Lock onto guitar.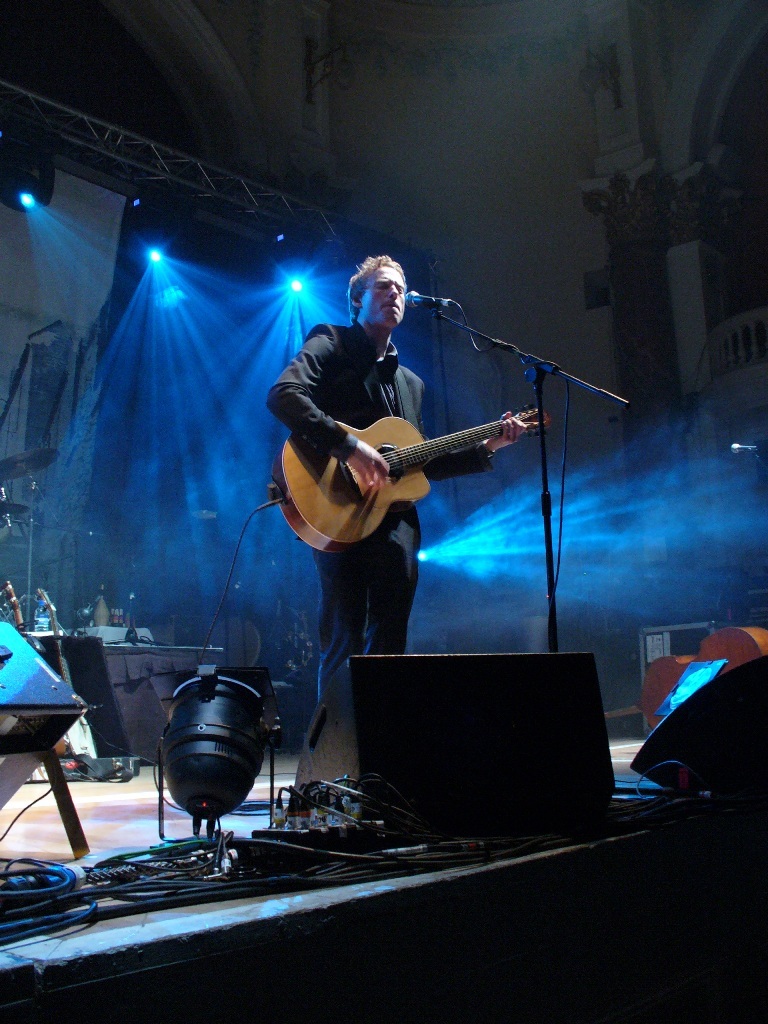
Locked: 258/371/570/551.
